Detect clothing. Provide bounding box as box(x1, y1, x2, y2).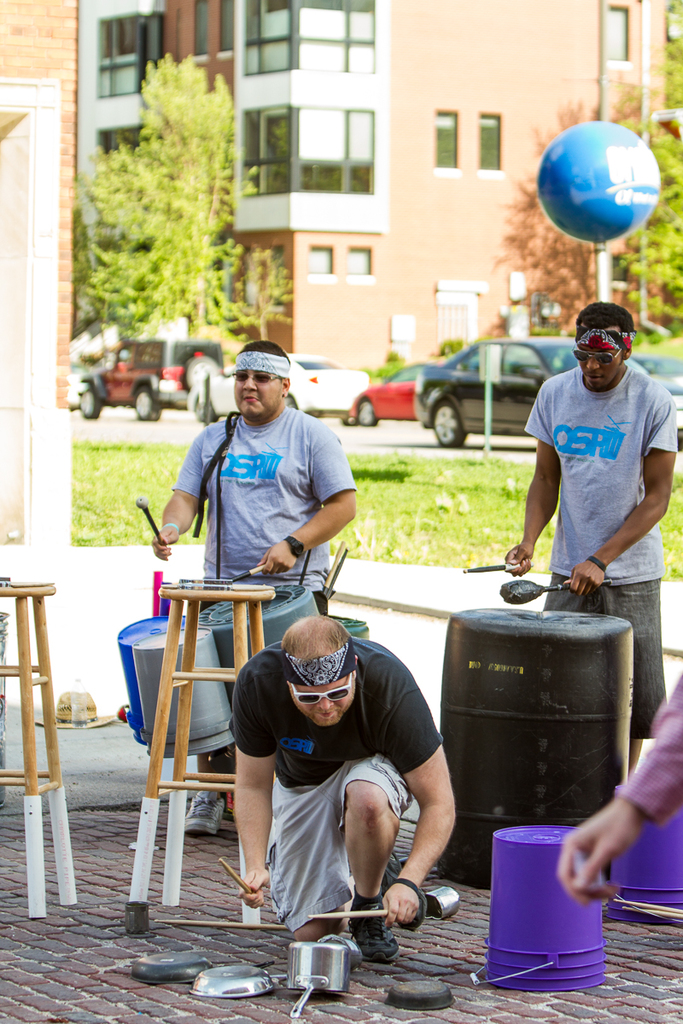
box(614, 671, 682, 829).
